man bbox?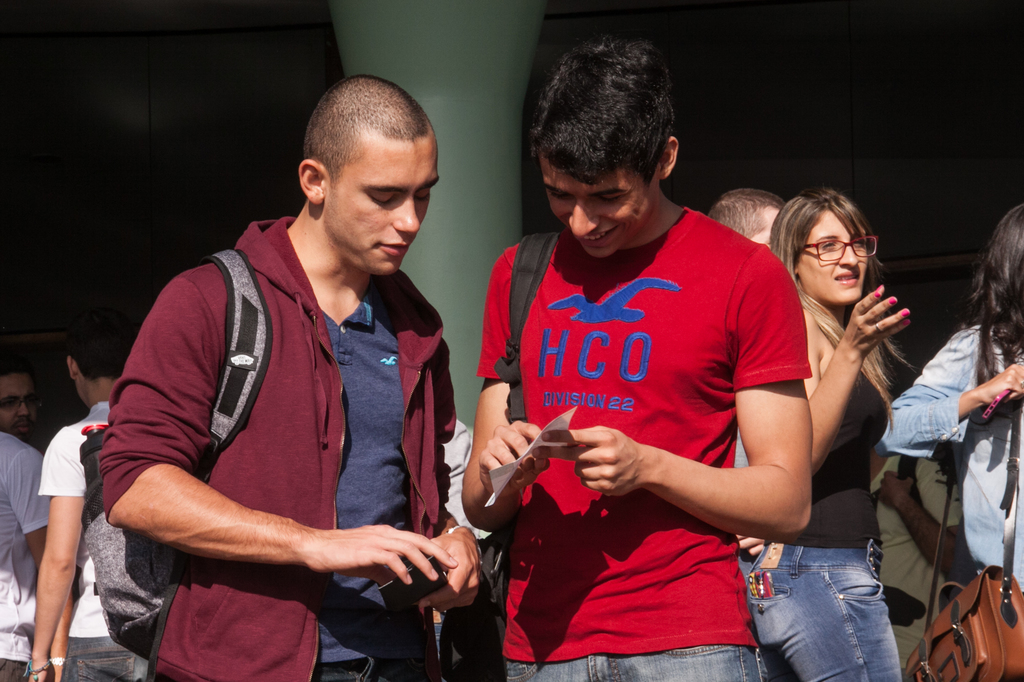
bbox=(454, 38, 810, 681)
